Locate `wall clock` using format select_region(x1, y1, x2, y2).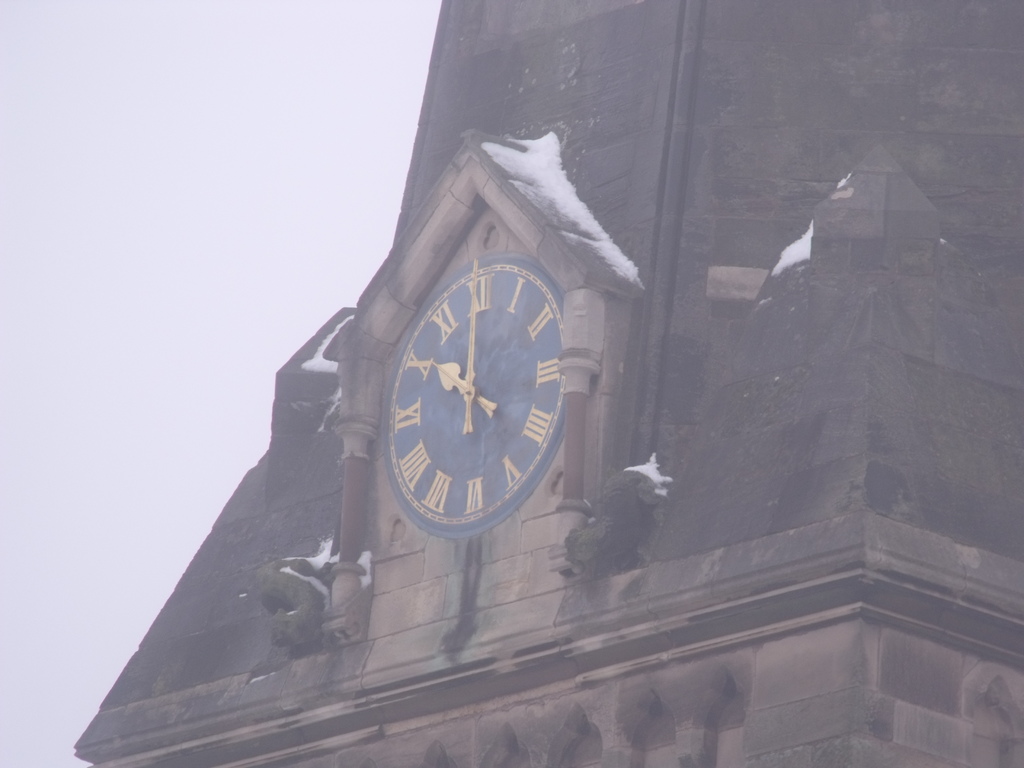
select_region(381, 255, 573, 543).
